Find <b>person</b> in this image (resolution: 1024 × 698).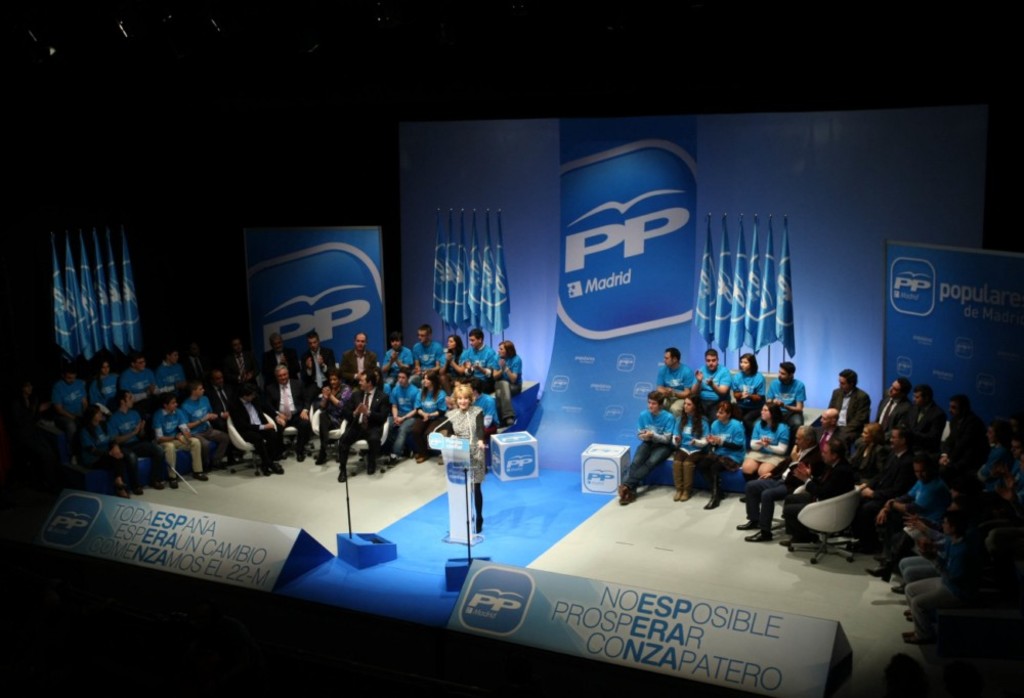
detection(437, 386, 488, 534).
